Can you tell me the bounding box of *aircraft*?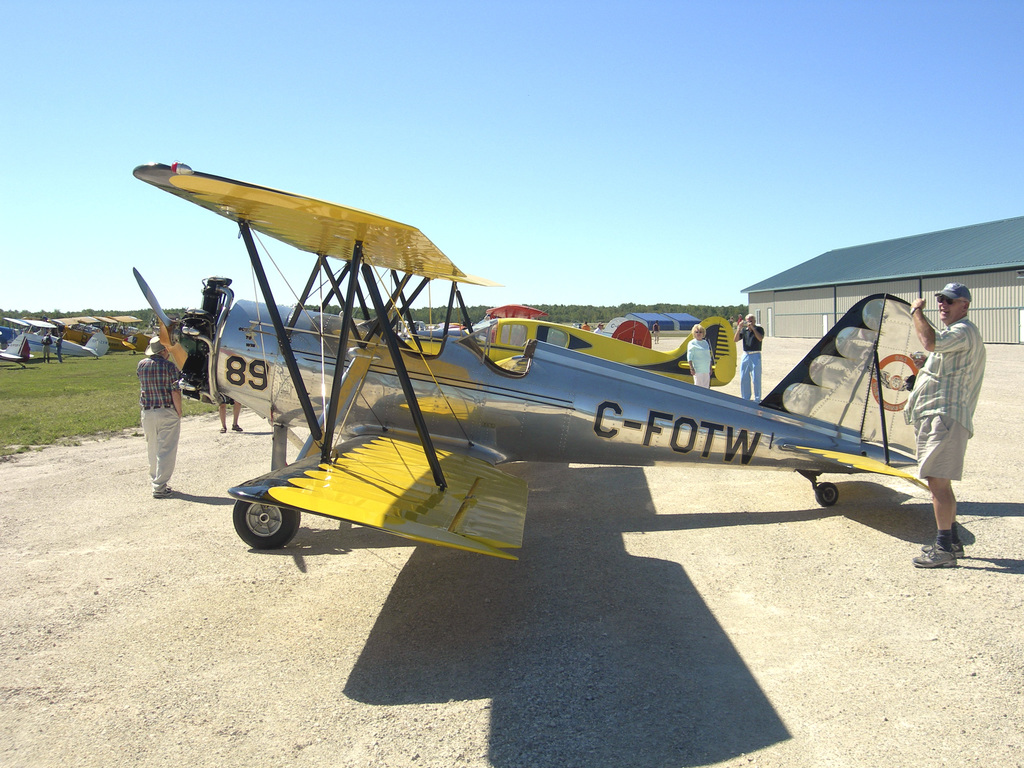
box(127, 158, 936, 565).
